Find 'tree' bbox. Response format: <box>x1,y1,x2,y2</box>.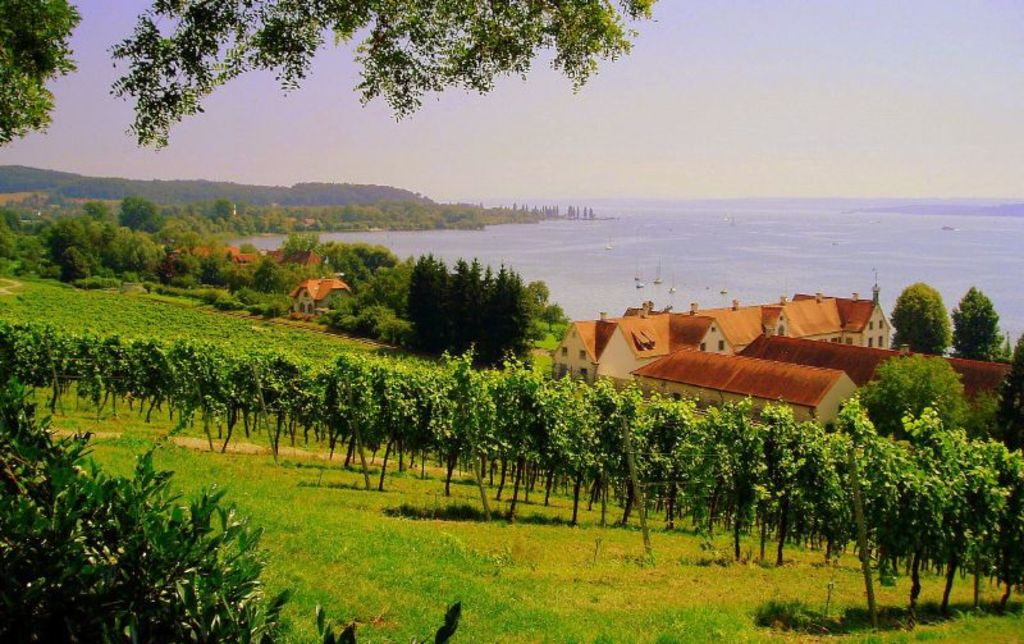
<box>947,288,1012,362</box>.
